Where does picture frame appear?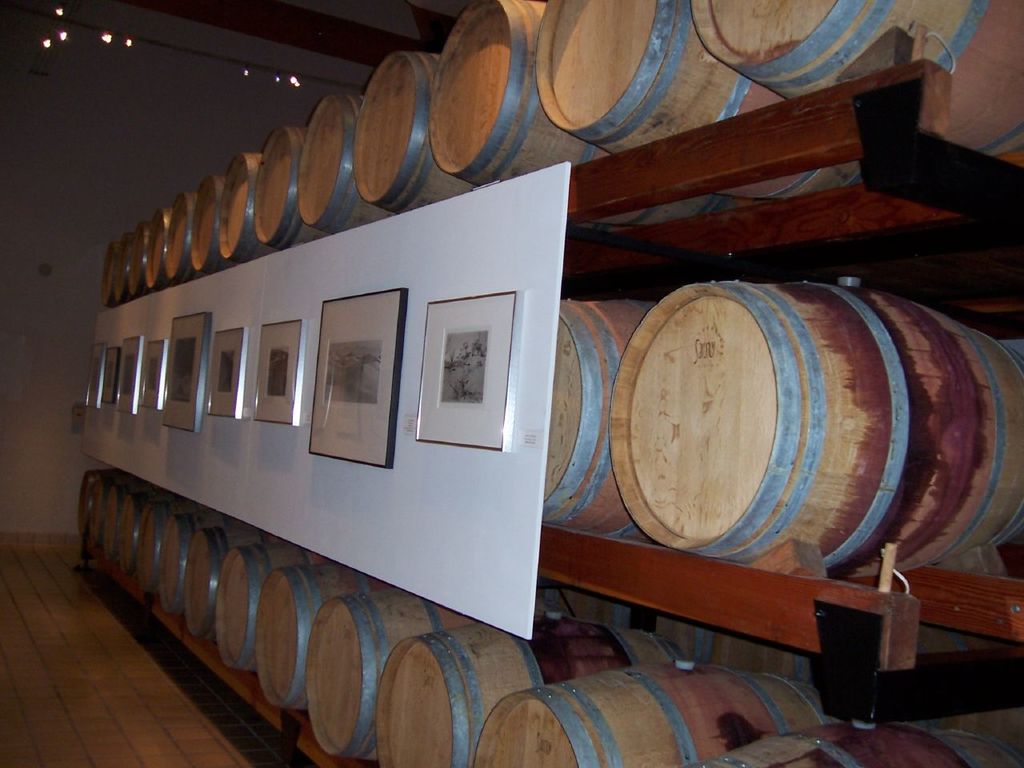
Appears at crop(161, 310, 211, 434).
